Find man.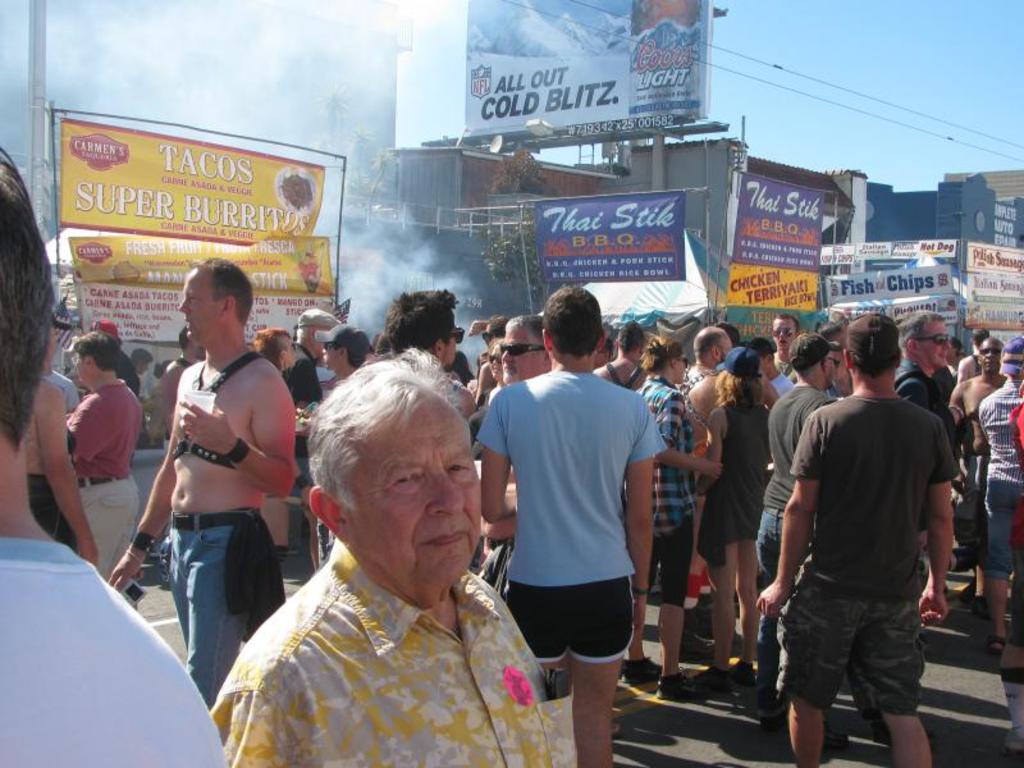
rect(758, 310, 968, 767).
